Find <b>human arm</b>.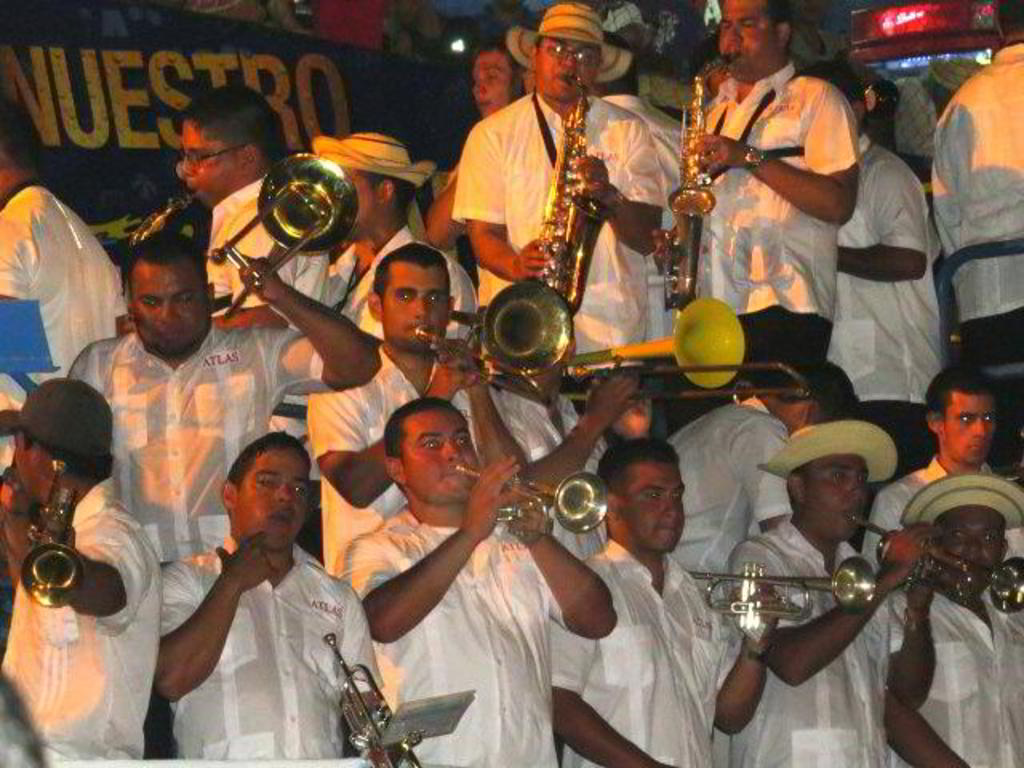
(left=290, top=347, right=478, bottom=518).
